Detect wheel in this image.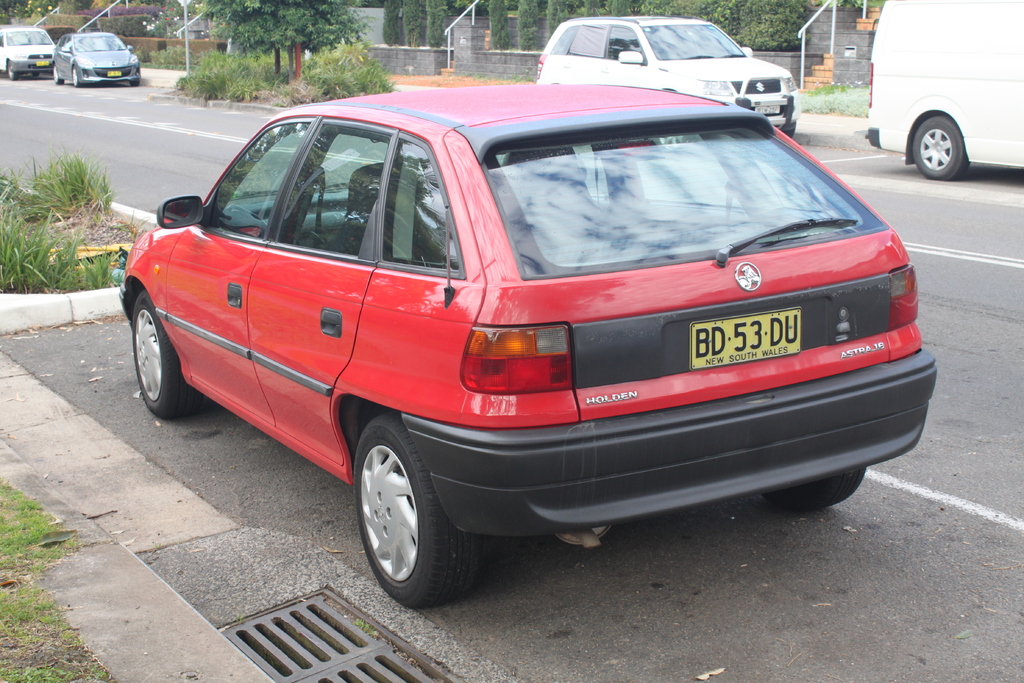
Detection: [x1=6, y1=57, x2=15, y2=81].
